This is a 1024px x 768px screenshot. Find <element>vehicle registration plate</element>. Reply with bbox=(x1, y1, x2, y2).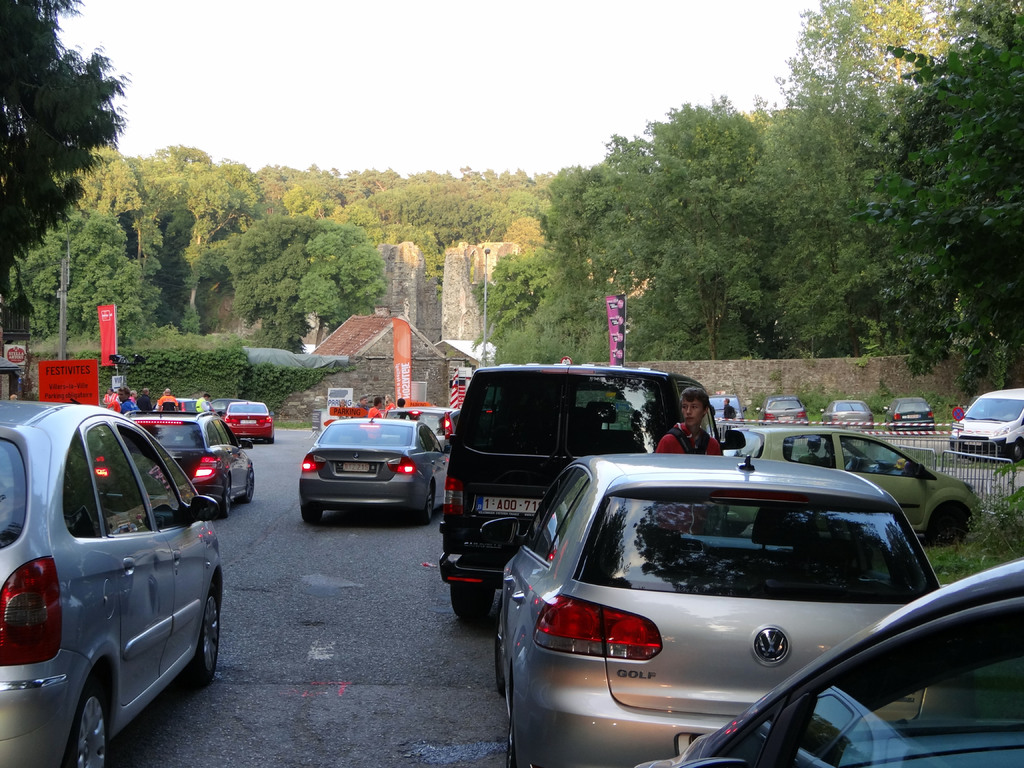
bbox=(239, 416, 260, 428).
